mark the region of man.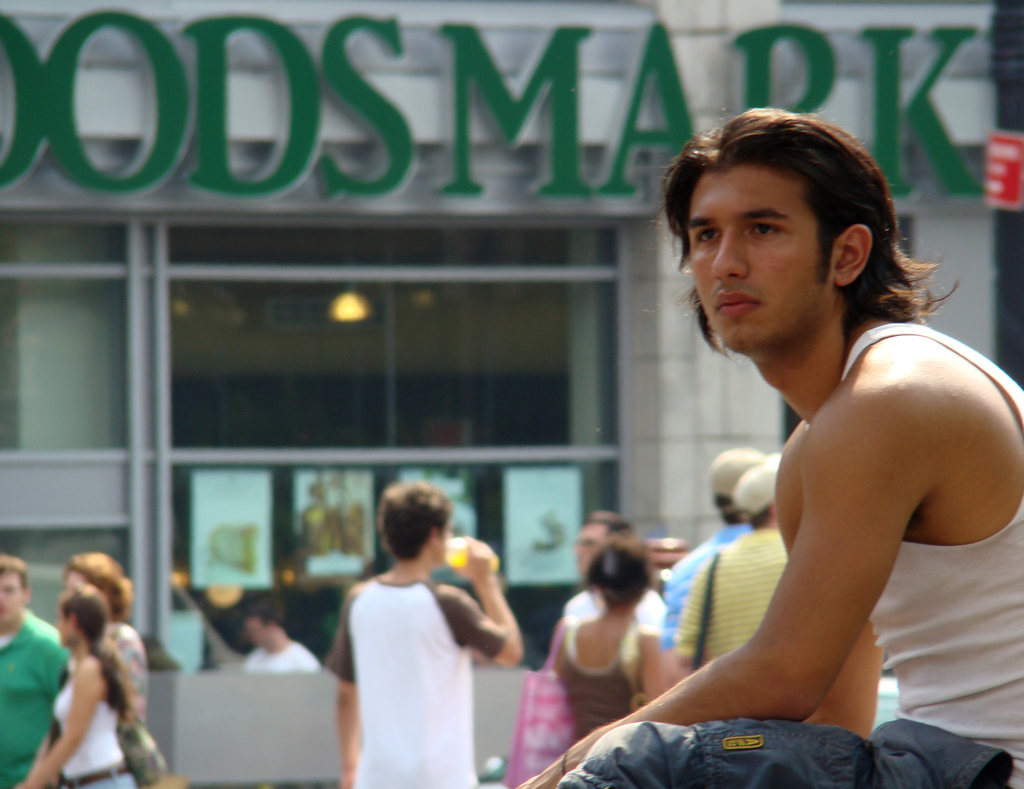
Region: box=[0, 556, 76, 788].
